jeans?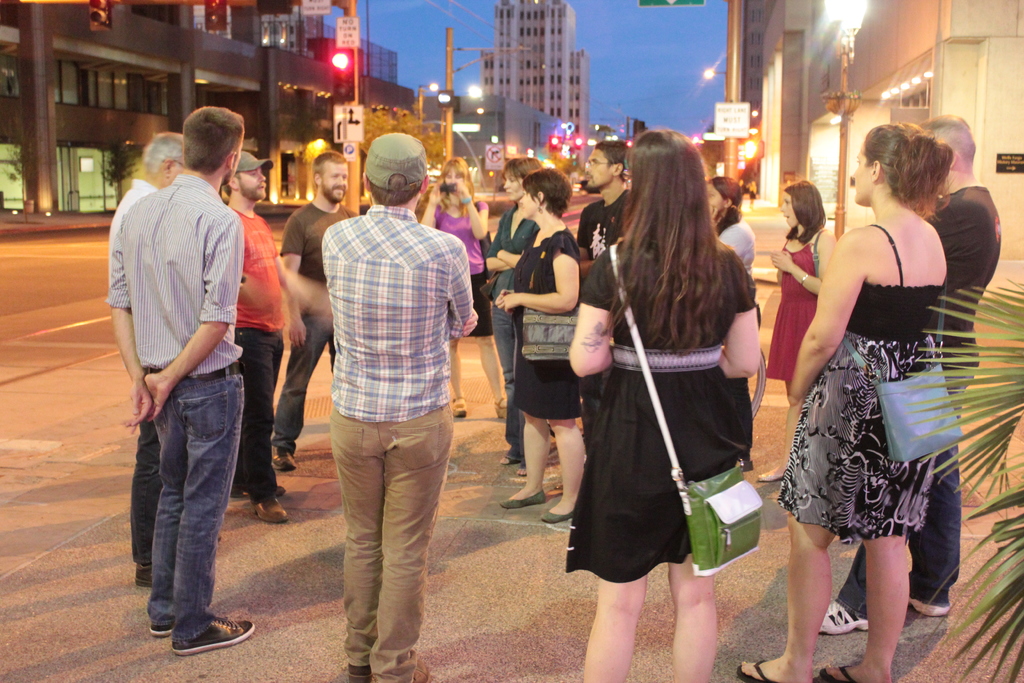
box(836, 362, 980, 618)
